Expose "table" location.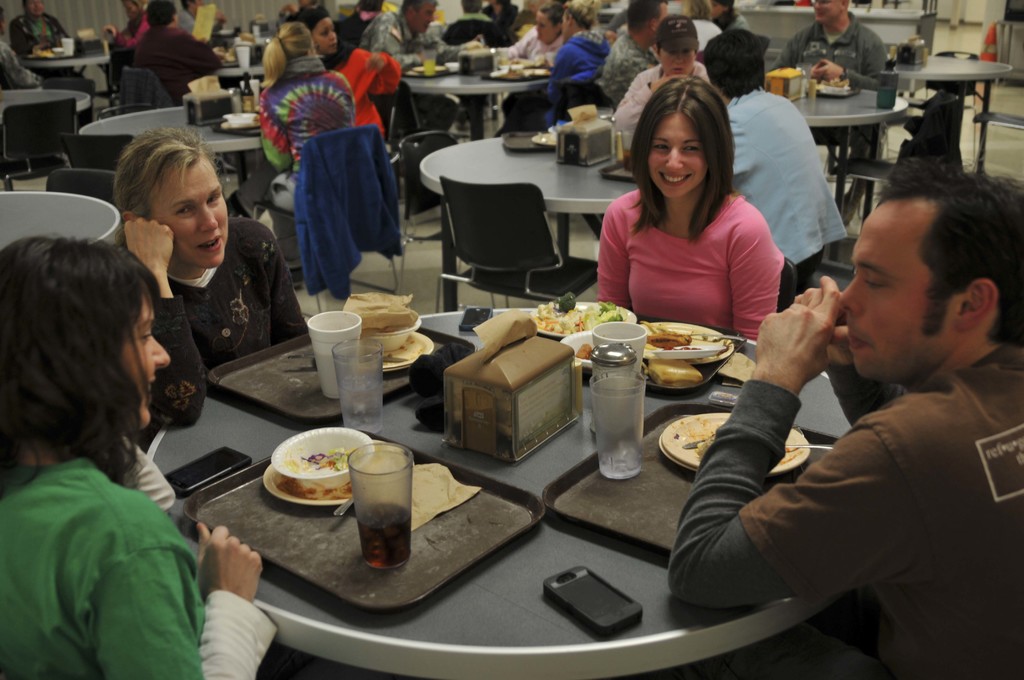
Exposed at 1, 91, 82, 139.
